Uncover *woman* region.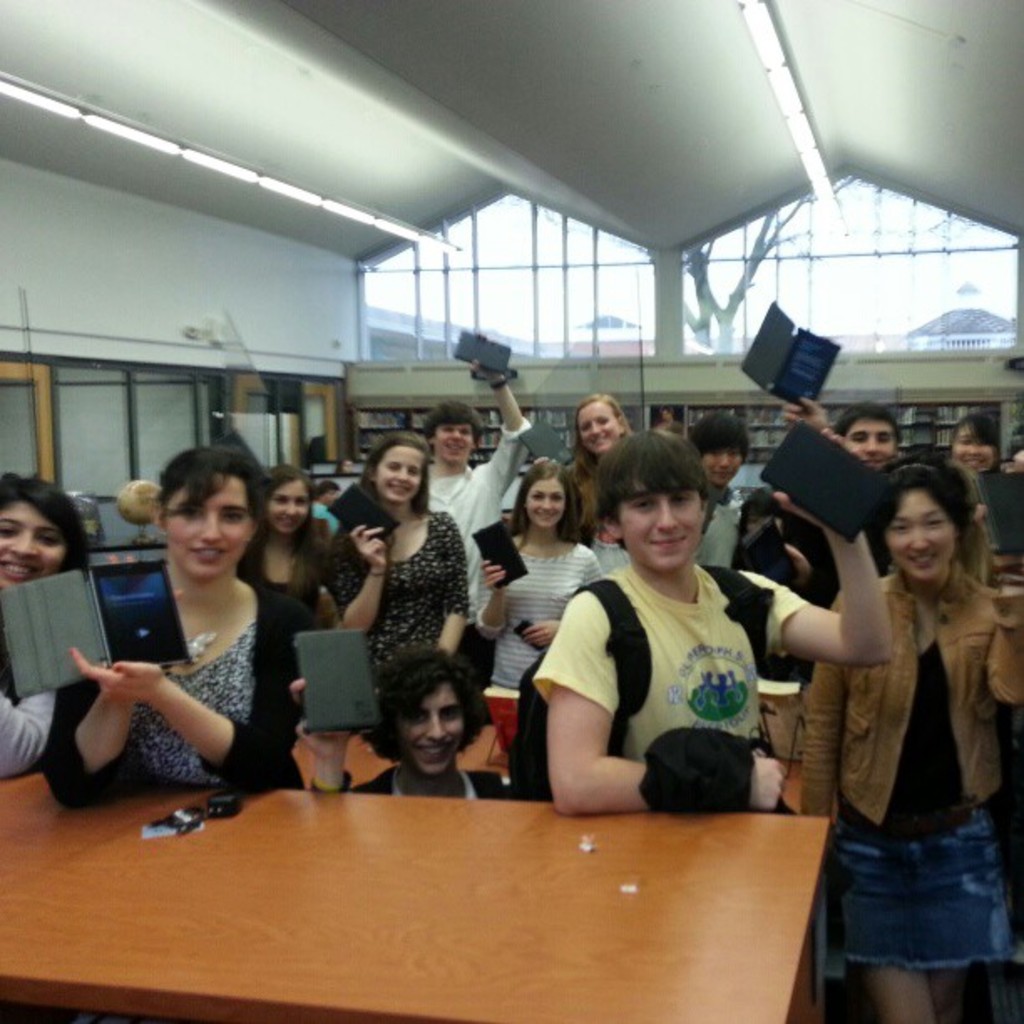
Uncovered: bbox(269, 463, 350, 656).
